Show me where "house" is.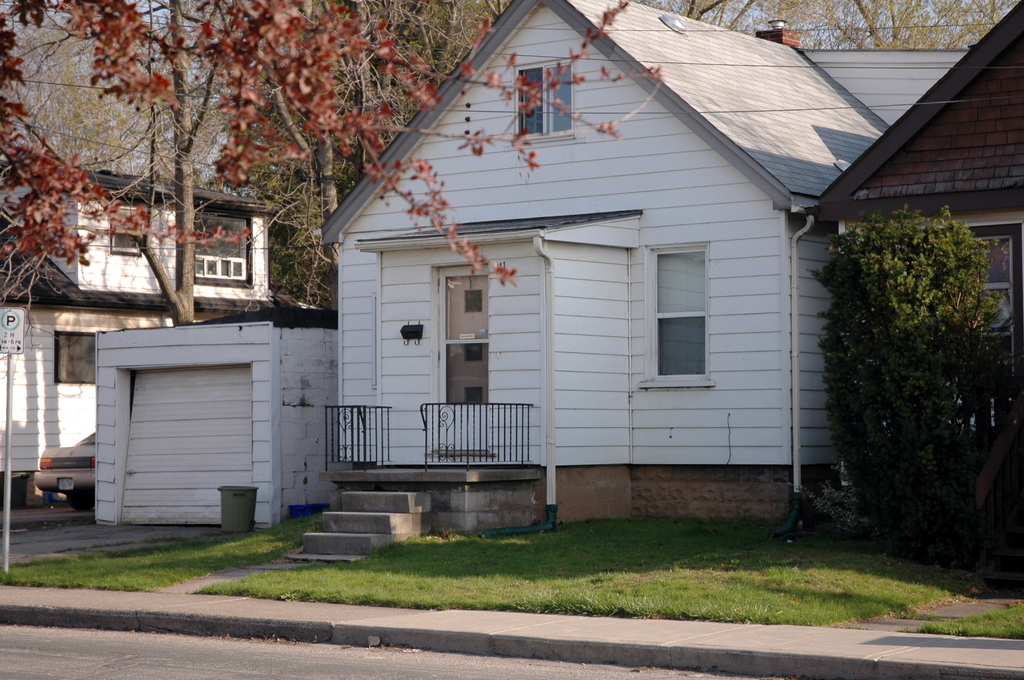
"house" is at box=[323, 22, 869, 533].
